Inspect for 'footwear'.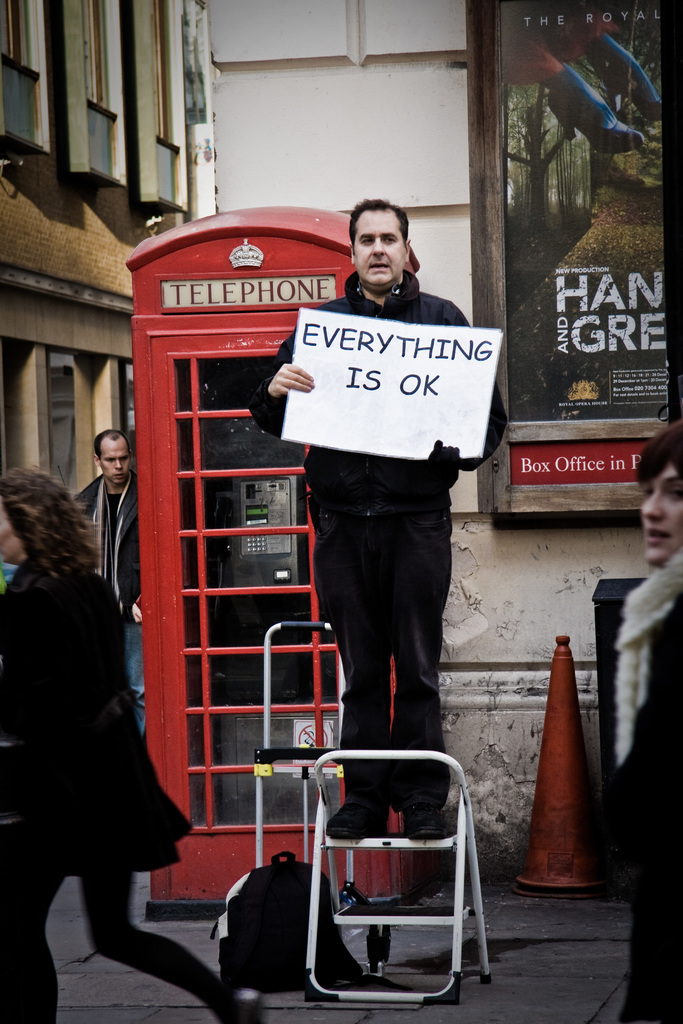
Inspection: <box>230,989,265,1023</box>.
